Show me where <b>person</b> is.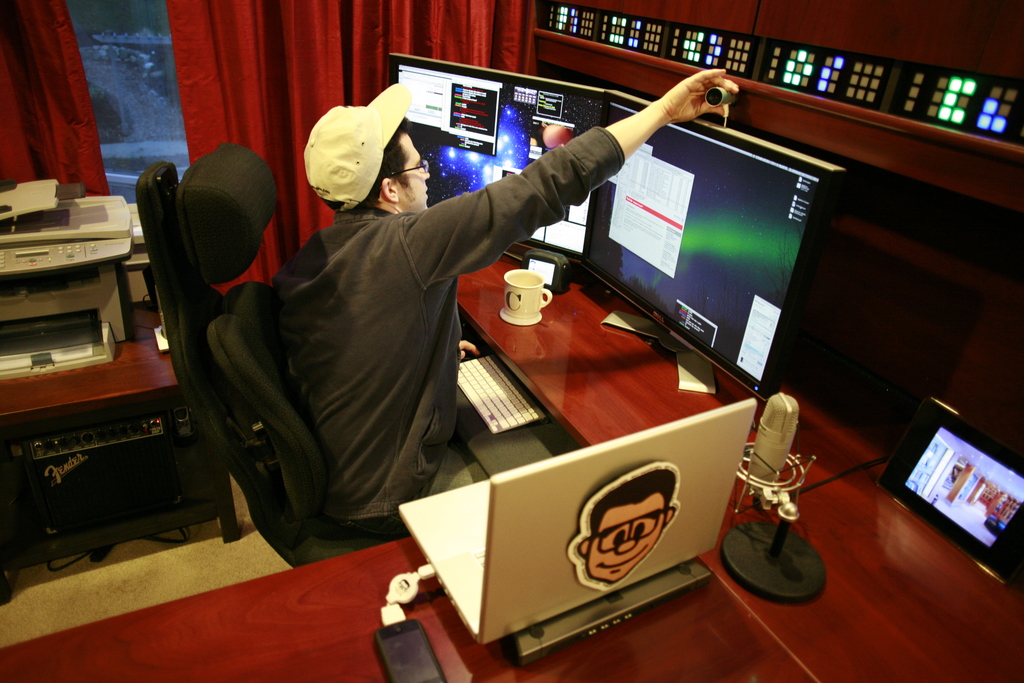
<b>person</b> is at l=573, t=472, r=676, b=579.
